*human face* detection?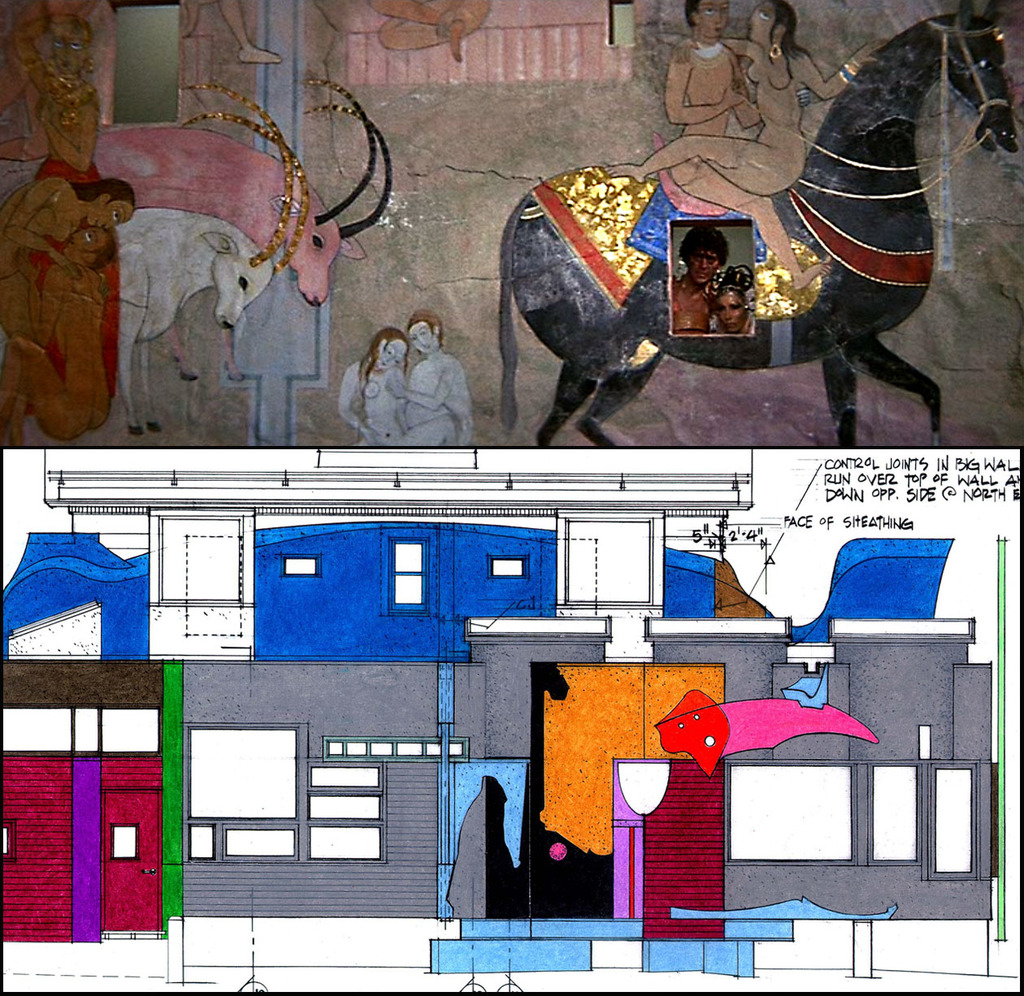
Rect(740, 4, 781, 47)
